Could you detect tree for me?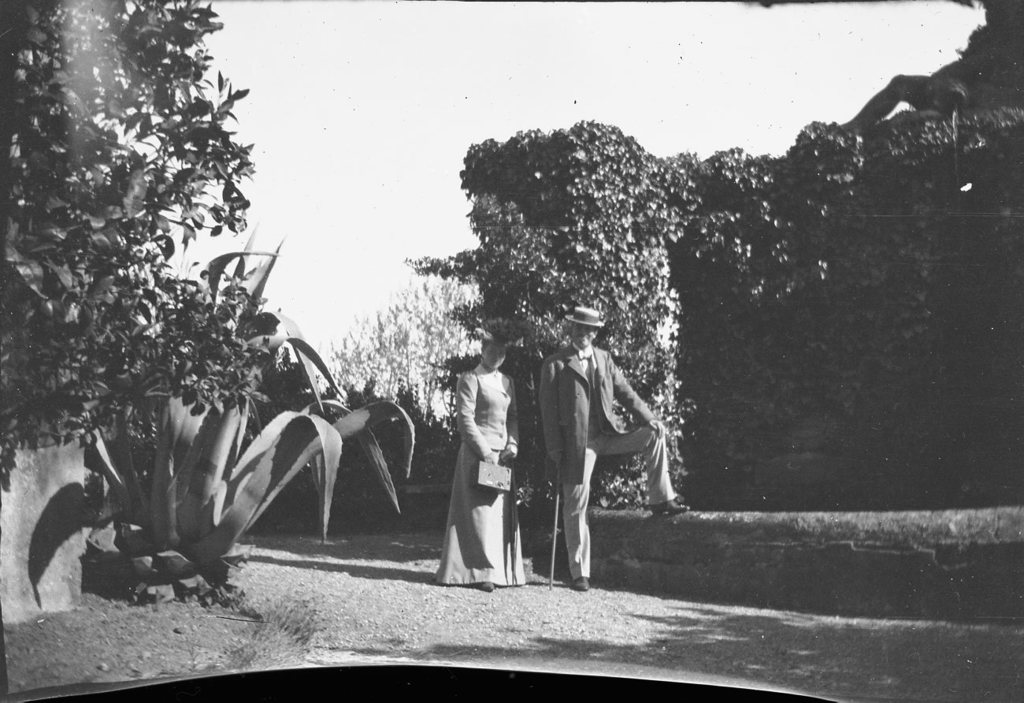
Detection result: [left=0, top=0, right=265, bottom=499].
